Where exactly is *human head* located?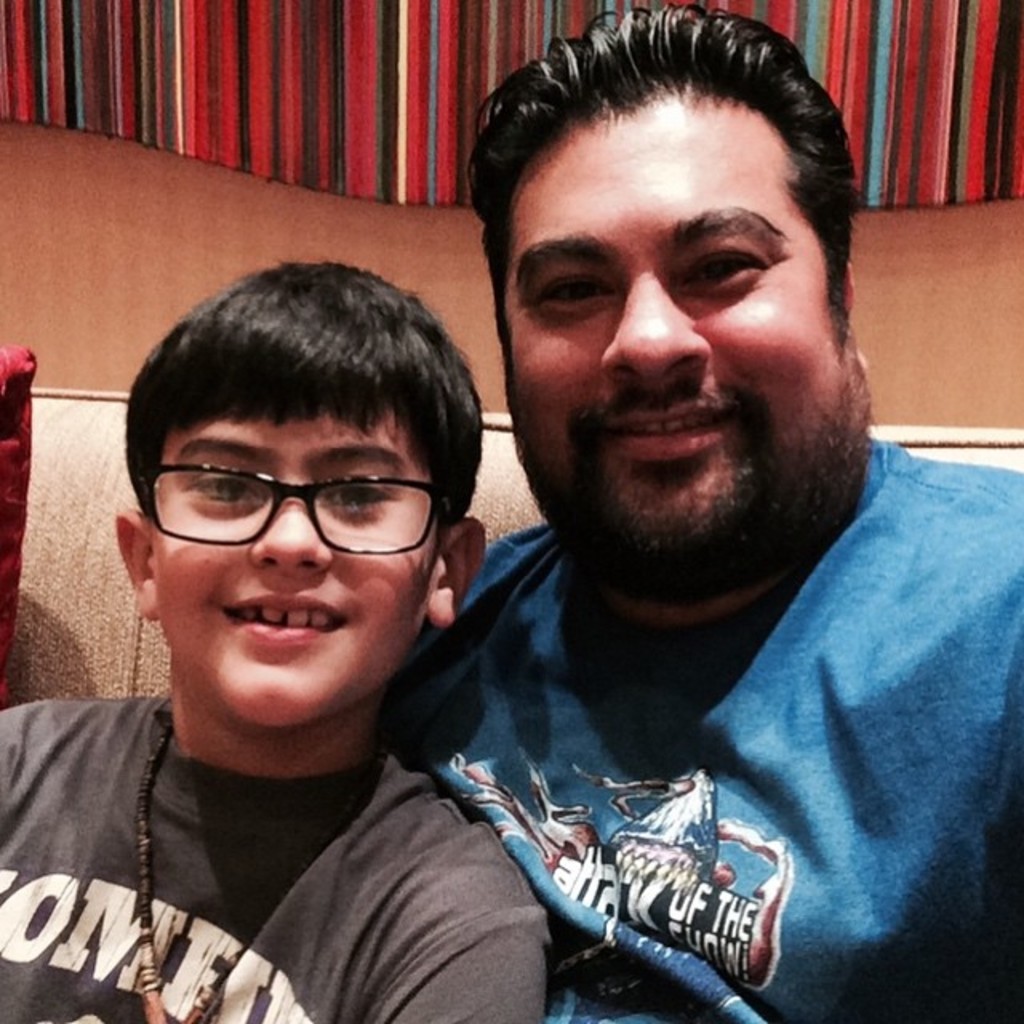
Its bounding box is 454,27,885,565.
